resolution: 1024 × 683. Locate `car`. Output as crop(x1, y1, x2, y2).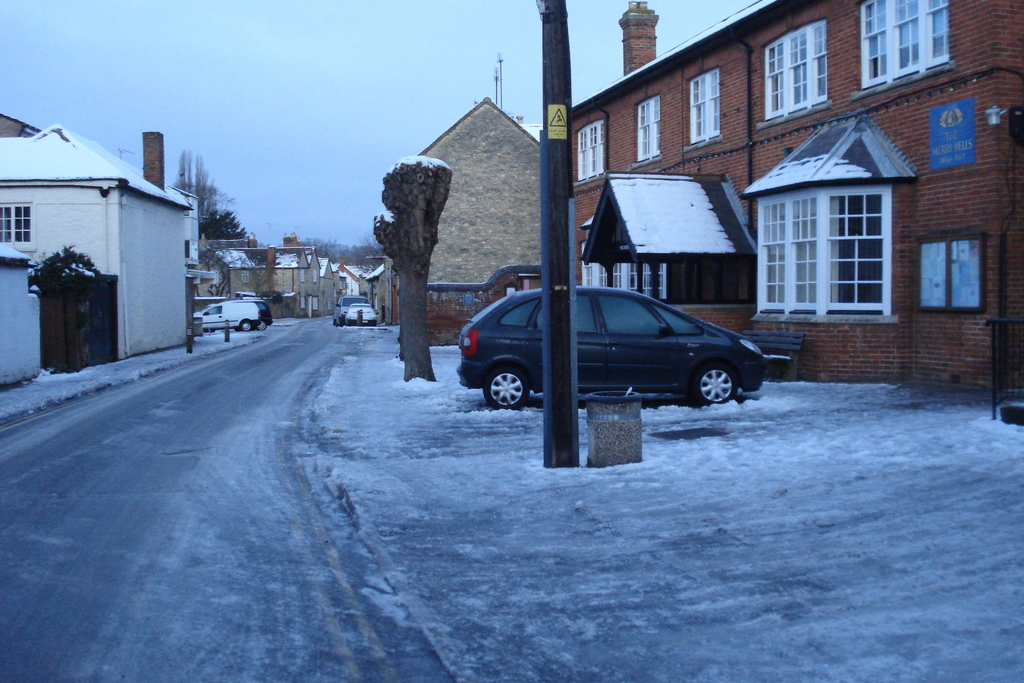
crop(212, 299, 273, 331).
